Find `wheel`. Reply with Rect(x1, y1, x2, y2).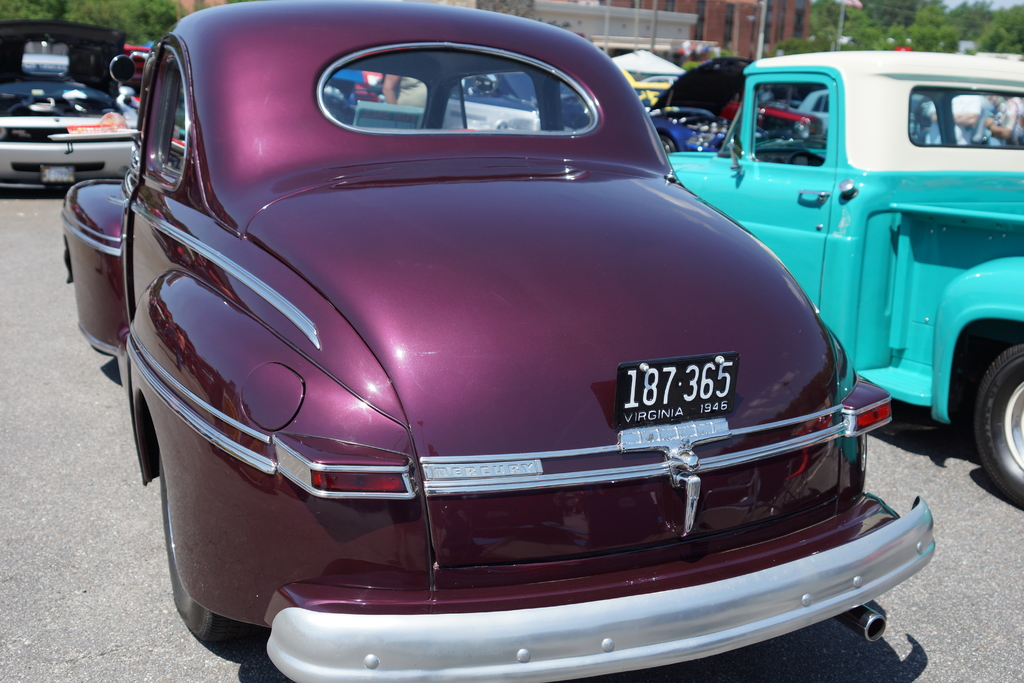
Rect(154, 446, 255, 650).
